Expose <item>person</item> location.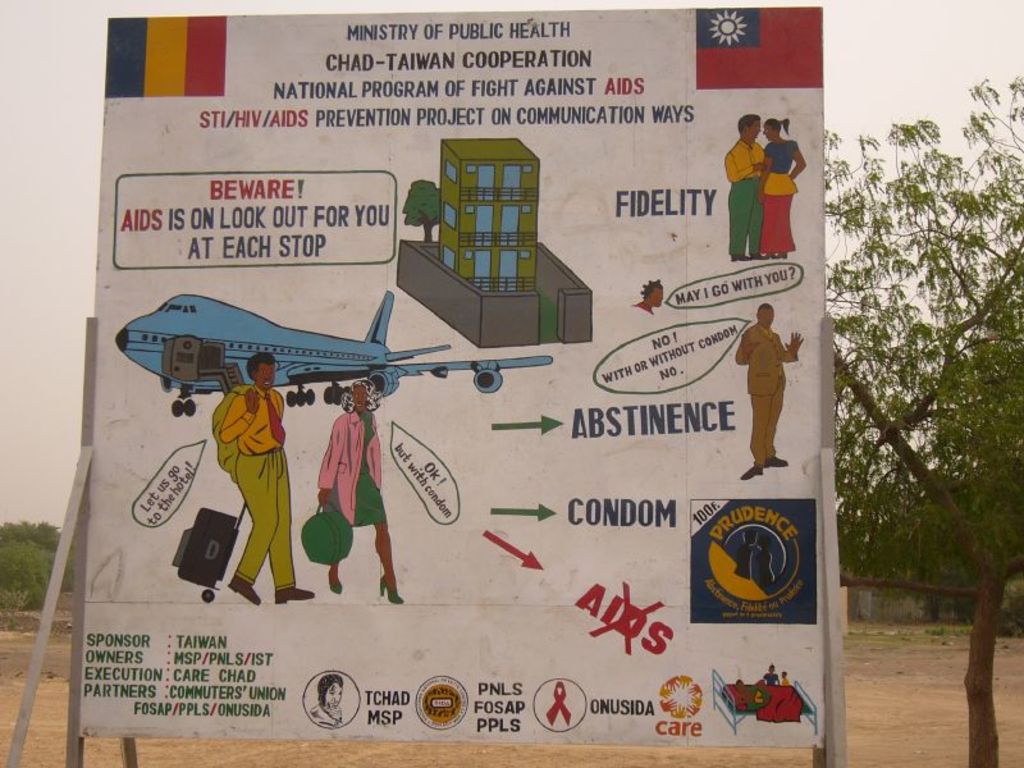
Exposed at 722,115,765,262.
